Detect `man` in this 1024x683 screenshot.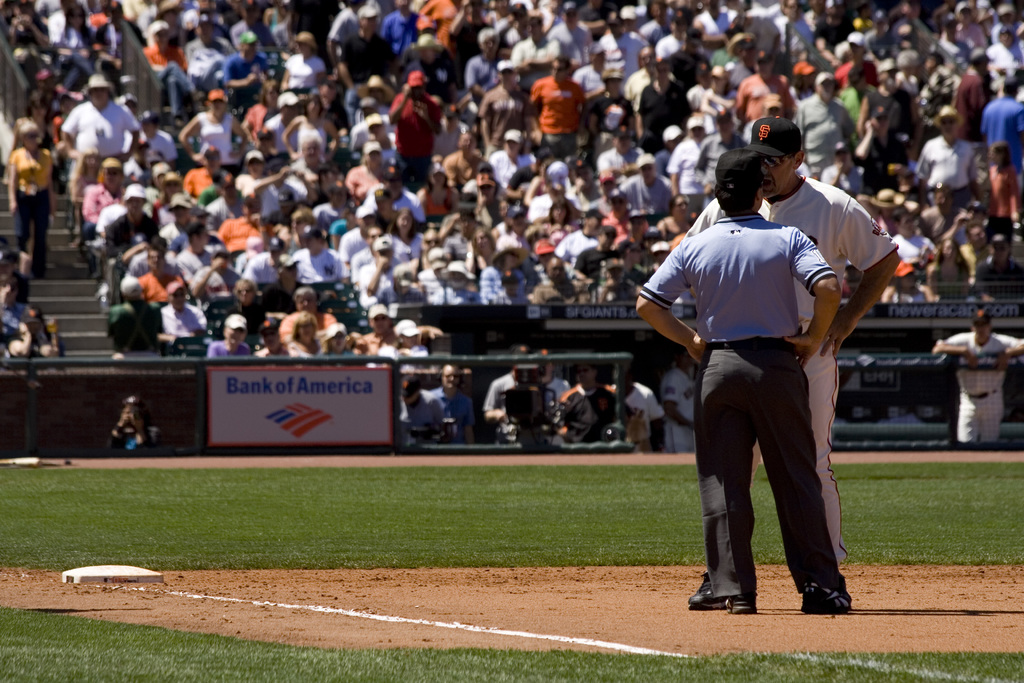
Detection: 556 366 617 462.
